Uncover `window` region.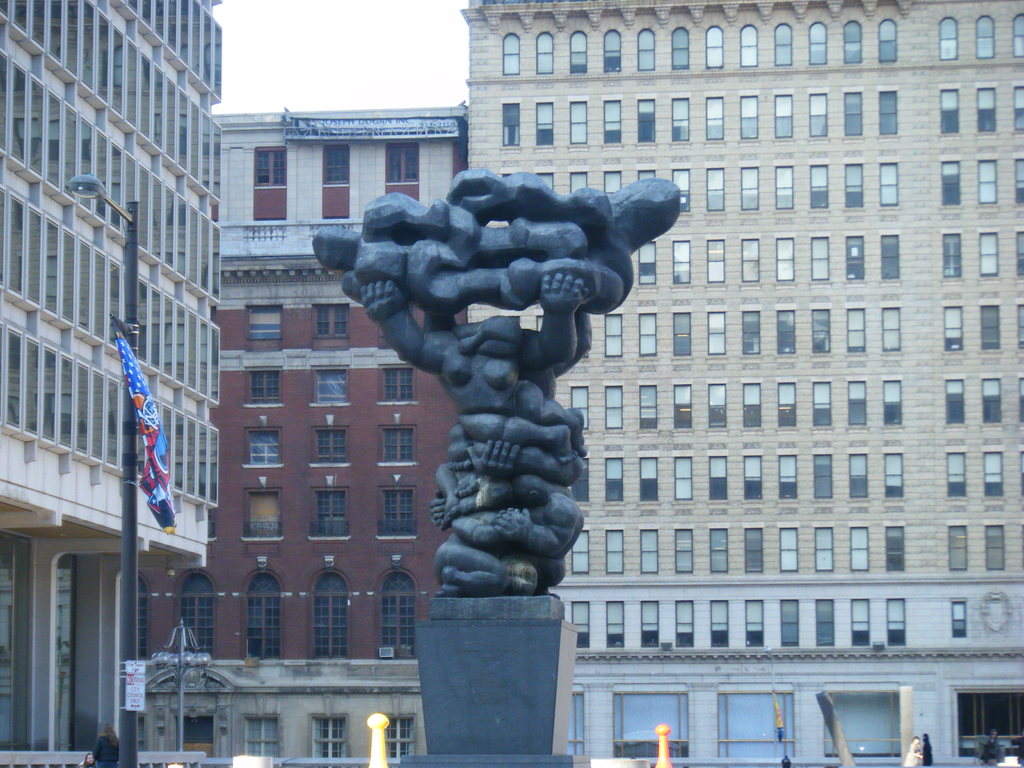
Uncovered: [946,519,970,572].
